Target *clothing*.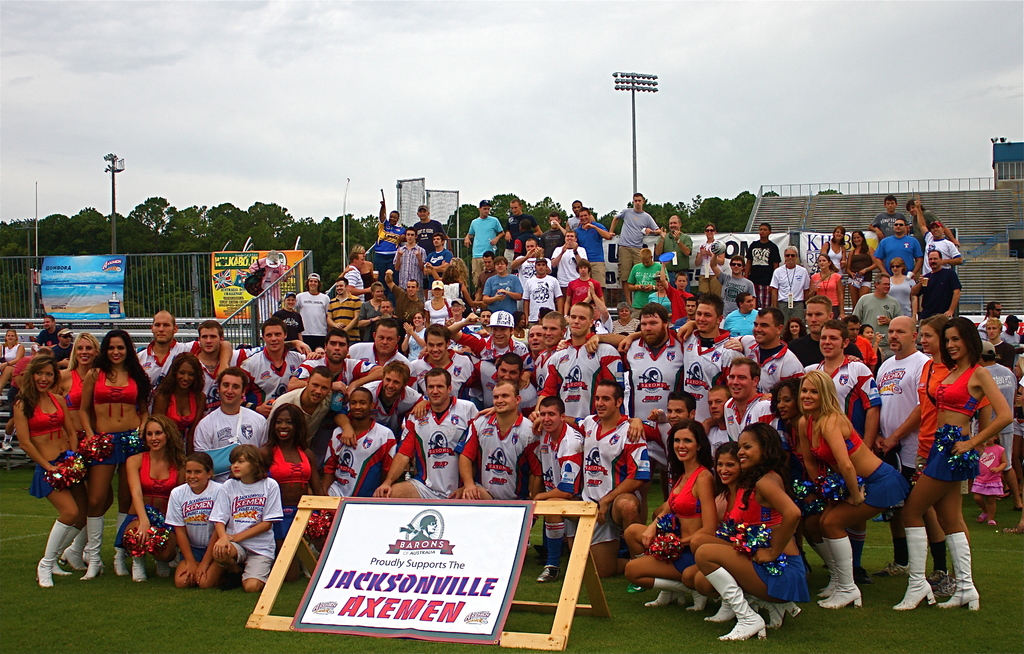
Target region: left=550, top=244, right=588, bottom=291.
